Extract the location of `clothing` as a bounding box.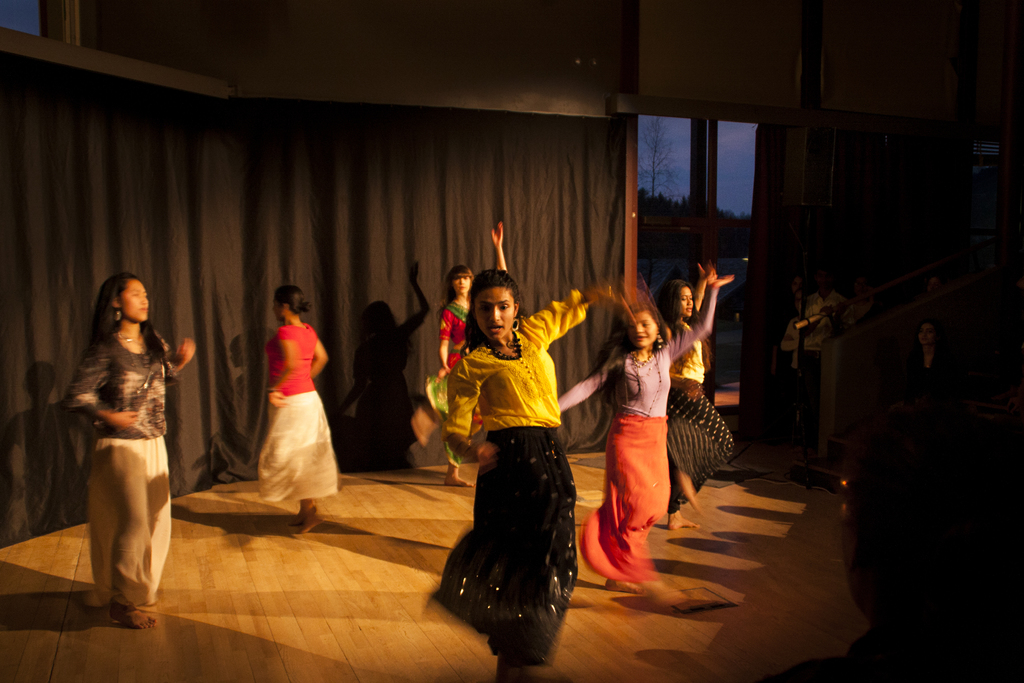
[68, 328, 176, 616].
